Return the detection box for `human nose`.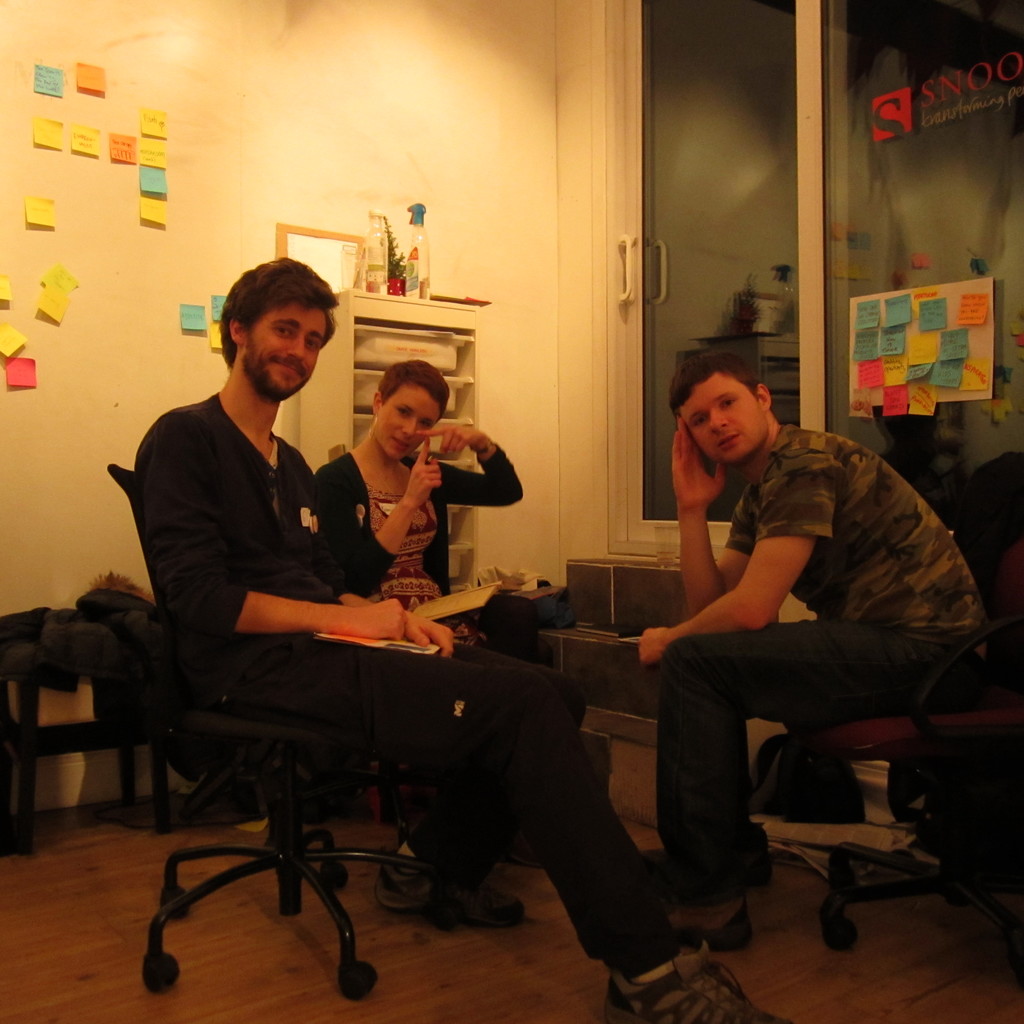
bbox=[288, 333, 305, 365].
